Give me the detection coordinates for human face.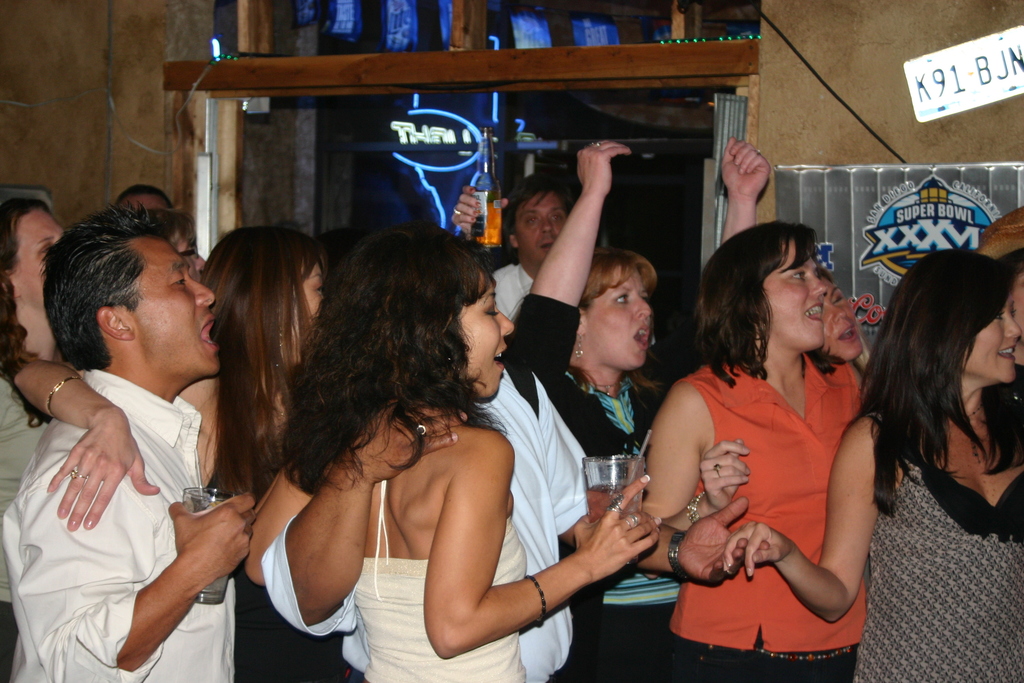
<box>6,207,60,303</box>.
